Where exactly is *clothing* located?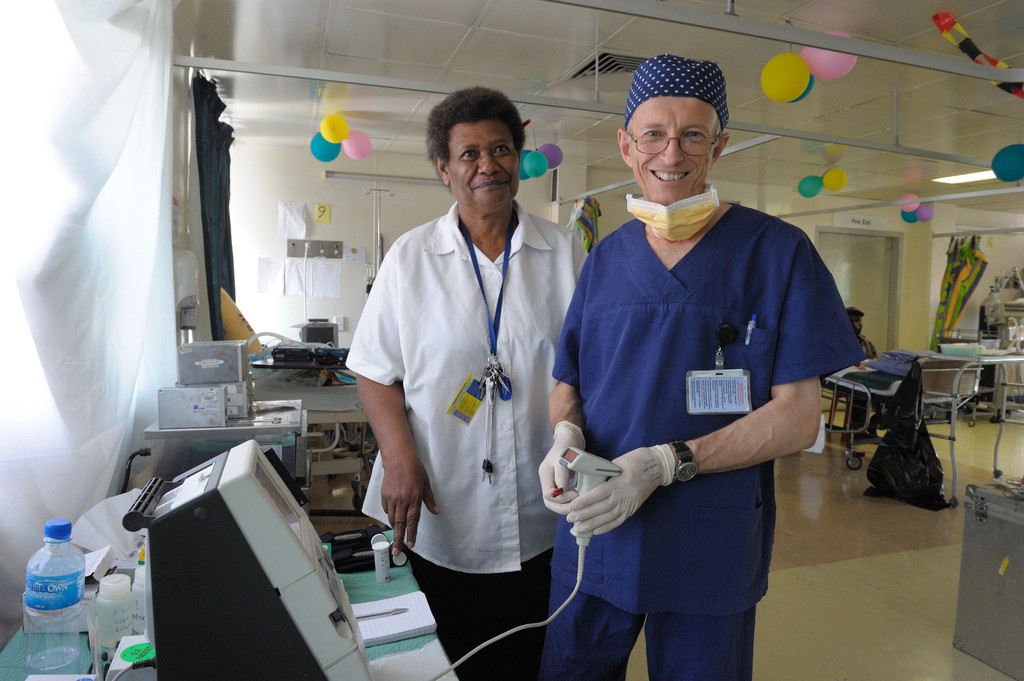
Its bounding box is [x1=564, y1=157, x2=847, y2=645].
